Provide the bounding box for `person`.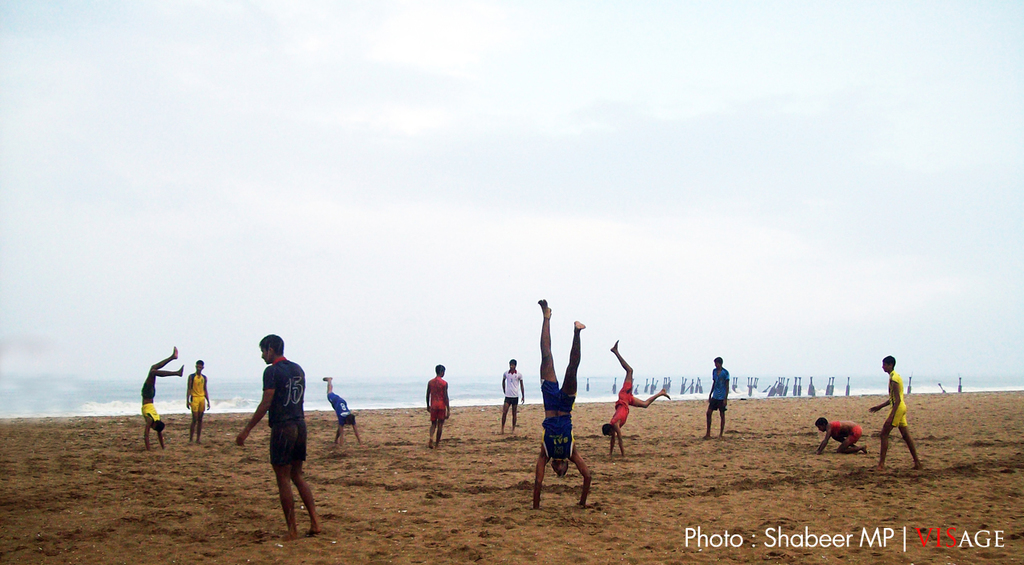
(422, 354, 456, 453).
